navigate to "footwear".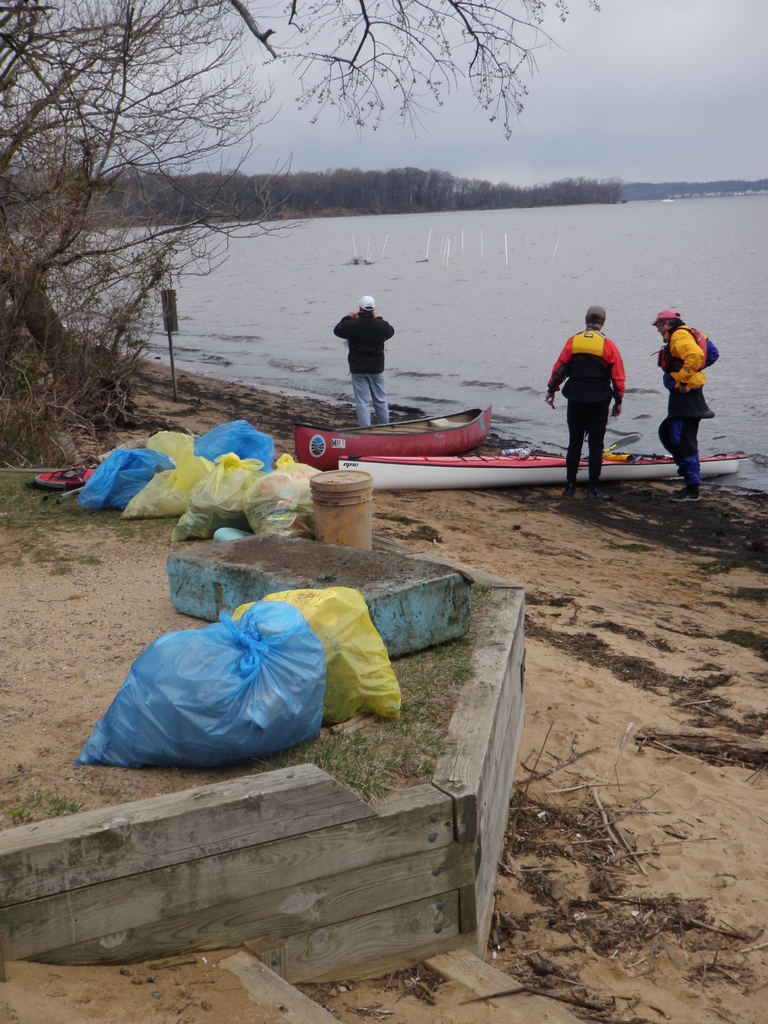
Navigation target: x1=668 y1=487 x2=704 y2=509.
